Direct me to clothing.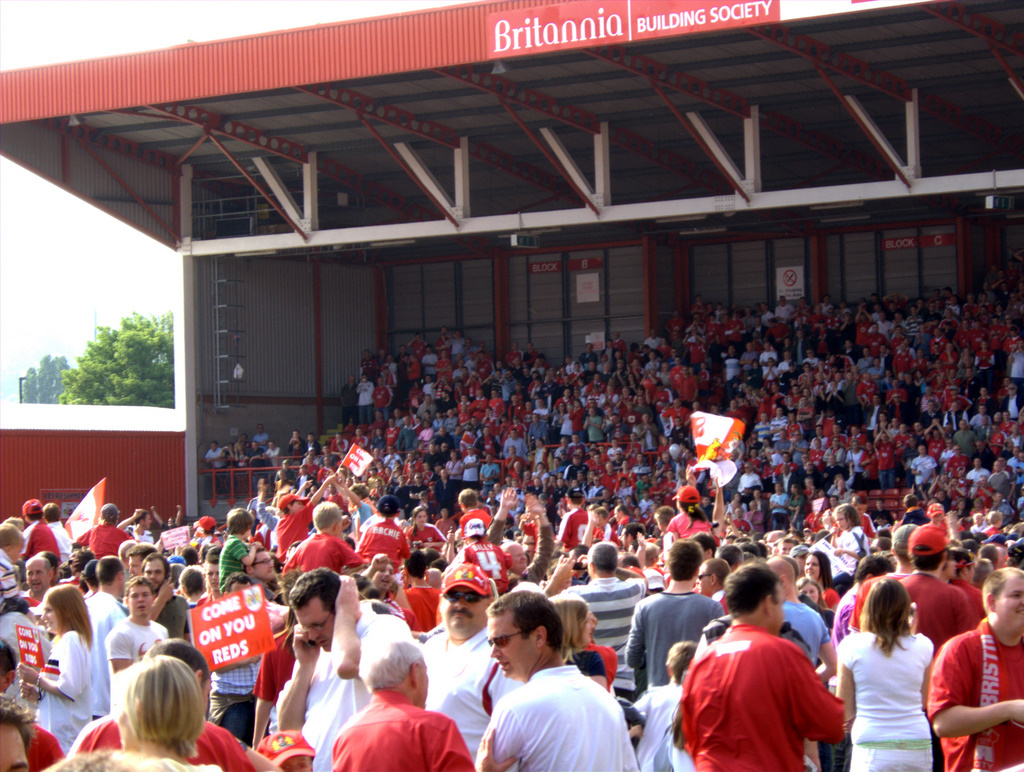
Direction: (153,588,189,634).
